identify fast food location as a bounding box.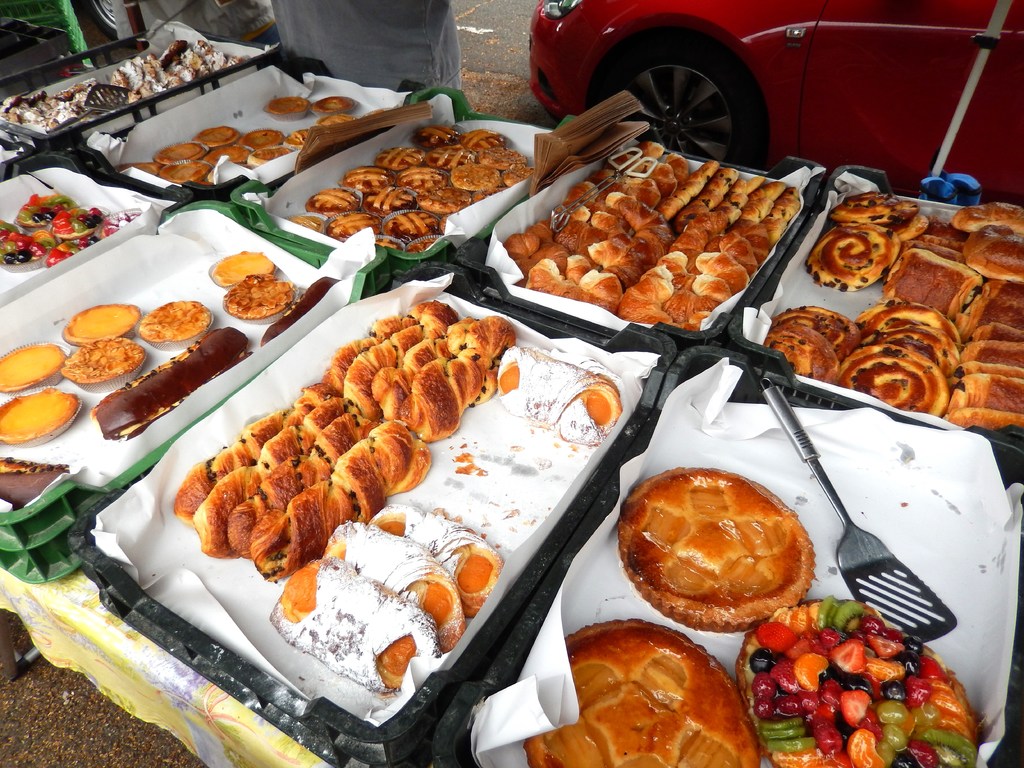
x1=616 y1=275 x2=722 y2=327.
